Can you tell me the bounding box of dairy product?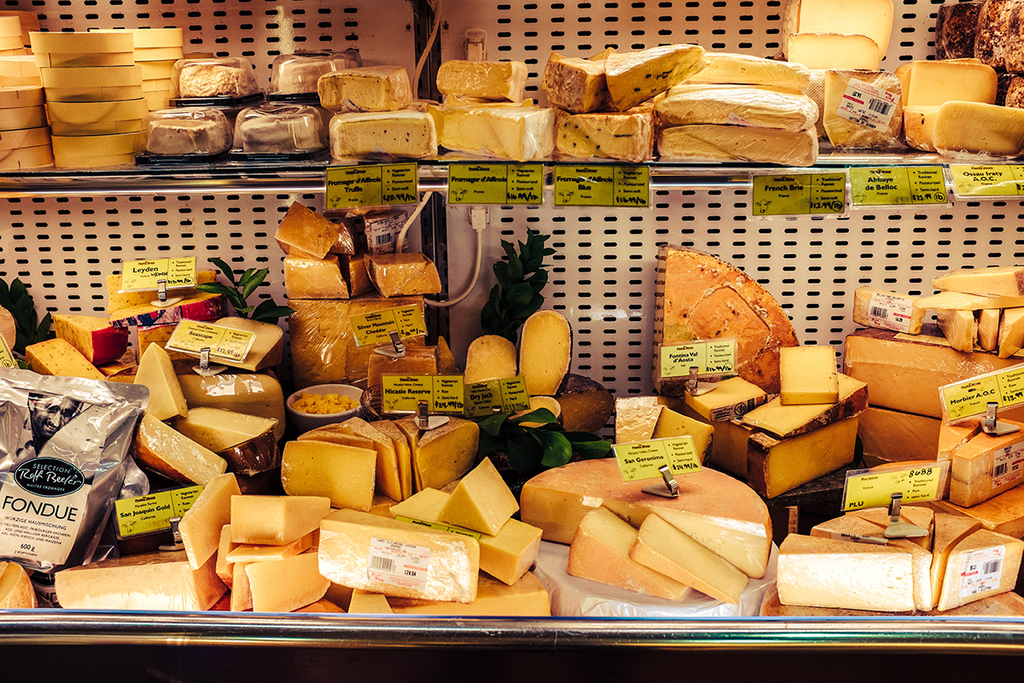
(468,332,519,389).
